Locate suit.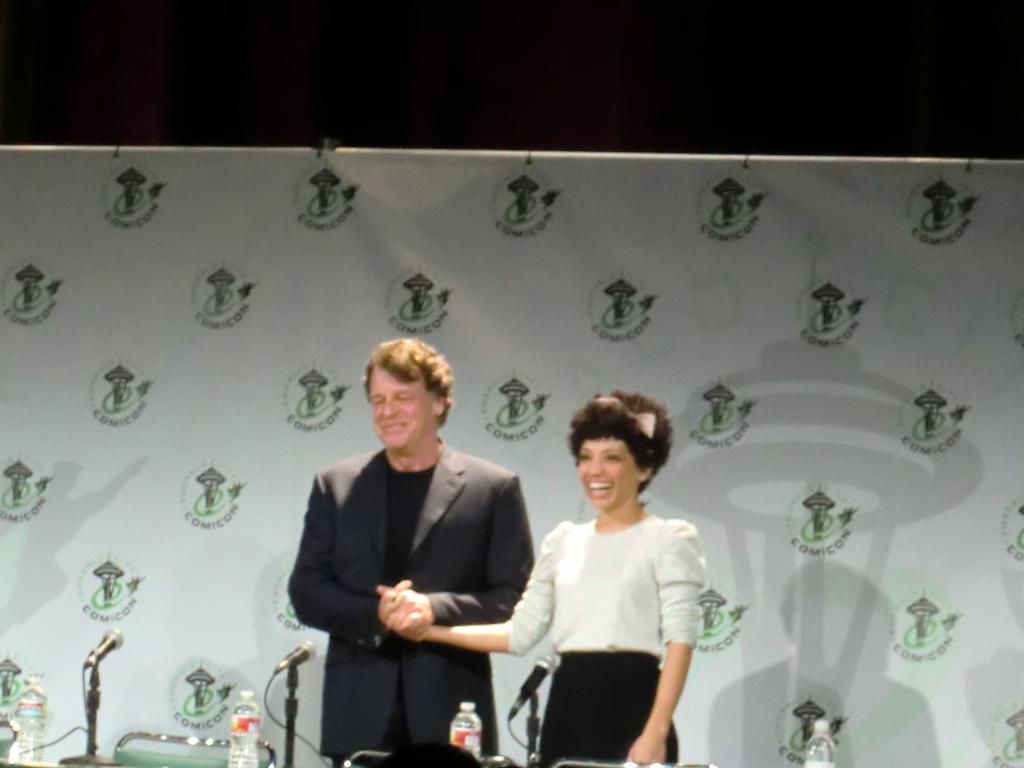
Bounding box: bbox=(286, 374, 539, 756).
